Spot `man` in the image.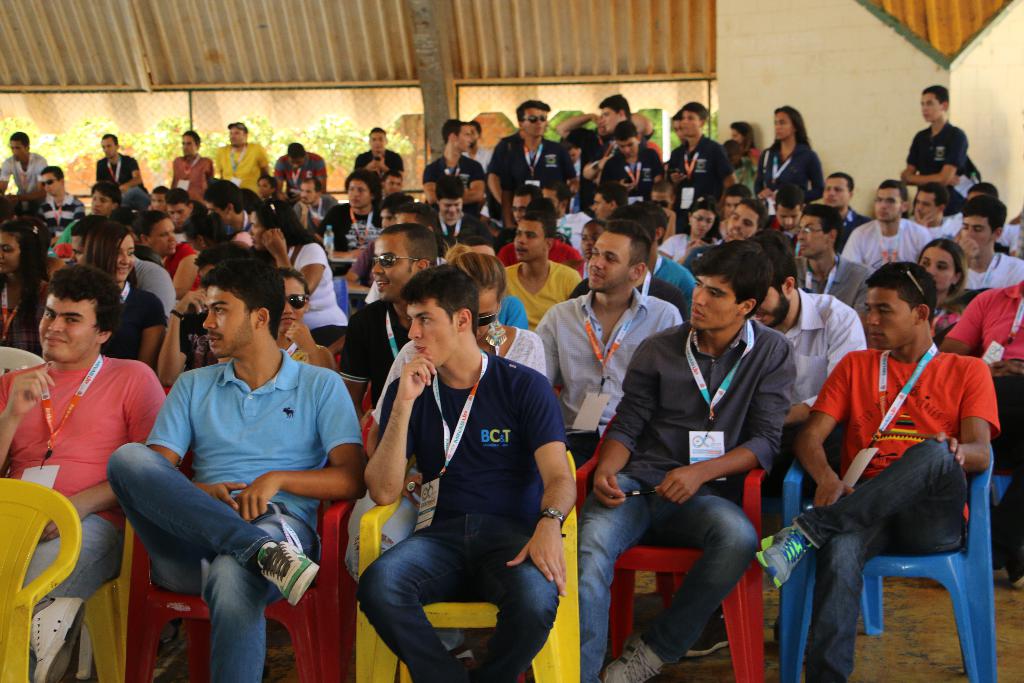
`man` found at BBox(844, 186, 933, 275).
